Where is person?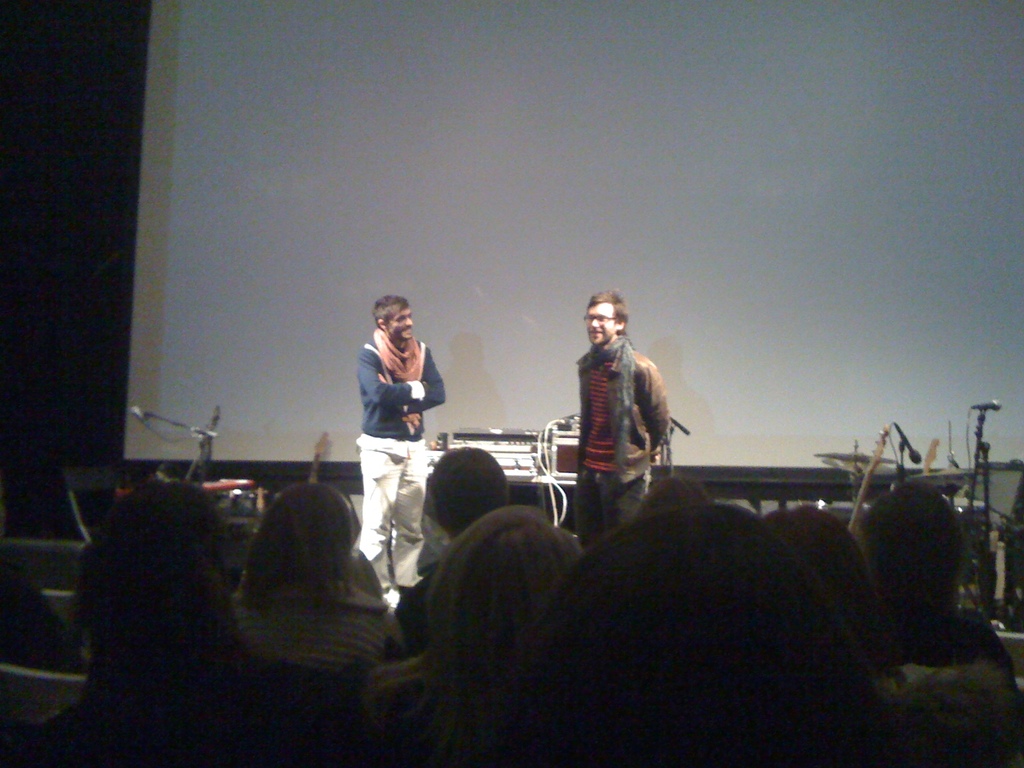
(x1=632, y1=476, x2=716, y2=518).
